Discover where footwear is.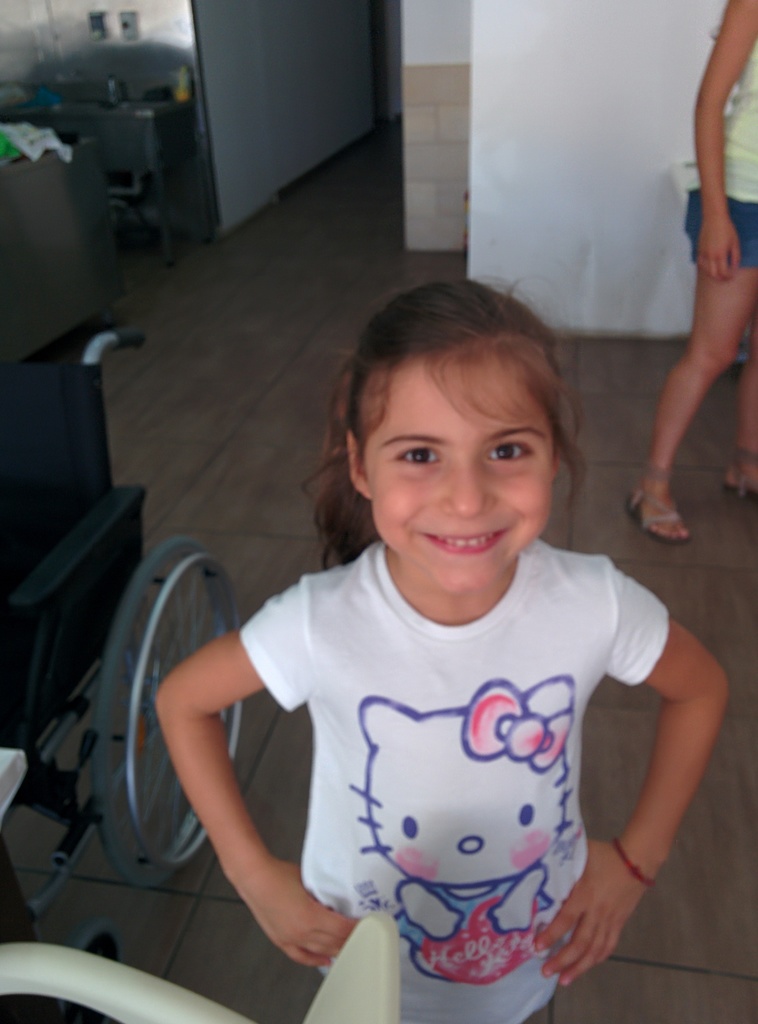
Discovered at <box>627,462,696,543</box>.
